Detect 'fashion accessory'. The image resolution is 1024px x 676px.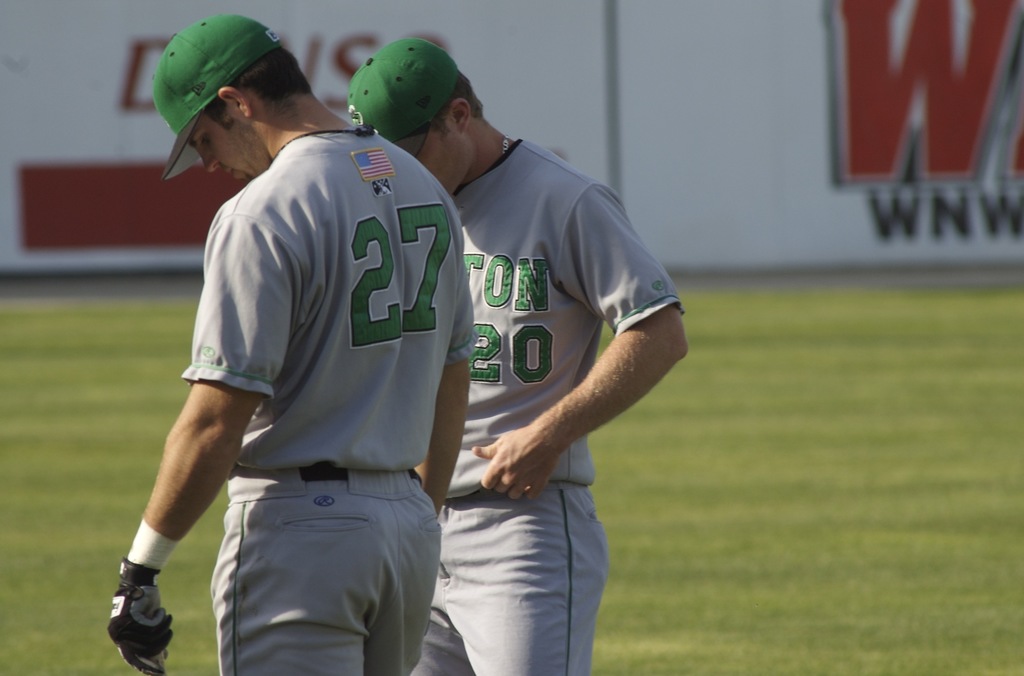
pyautogui.locateOnScreen(303, 462, 424, 484).
